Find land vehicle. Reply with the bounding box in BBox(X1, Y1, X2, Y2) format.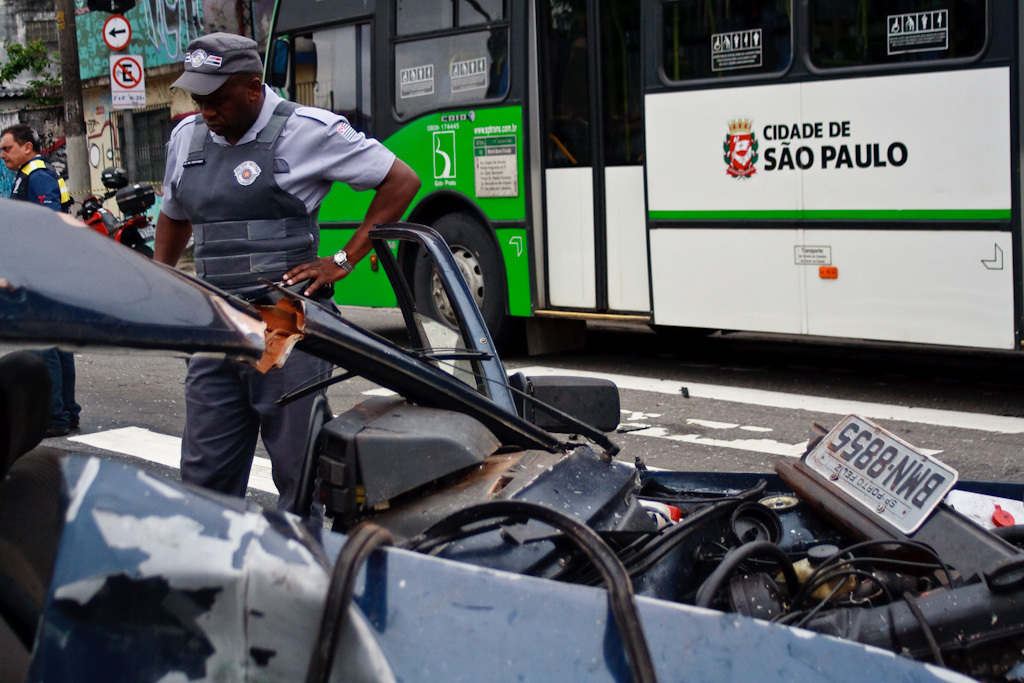
BBox(25, 126, 983, 641).
